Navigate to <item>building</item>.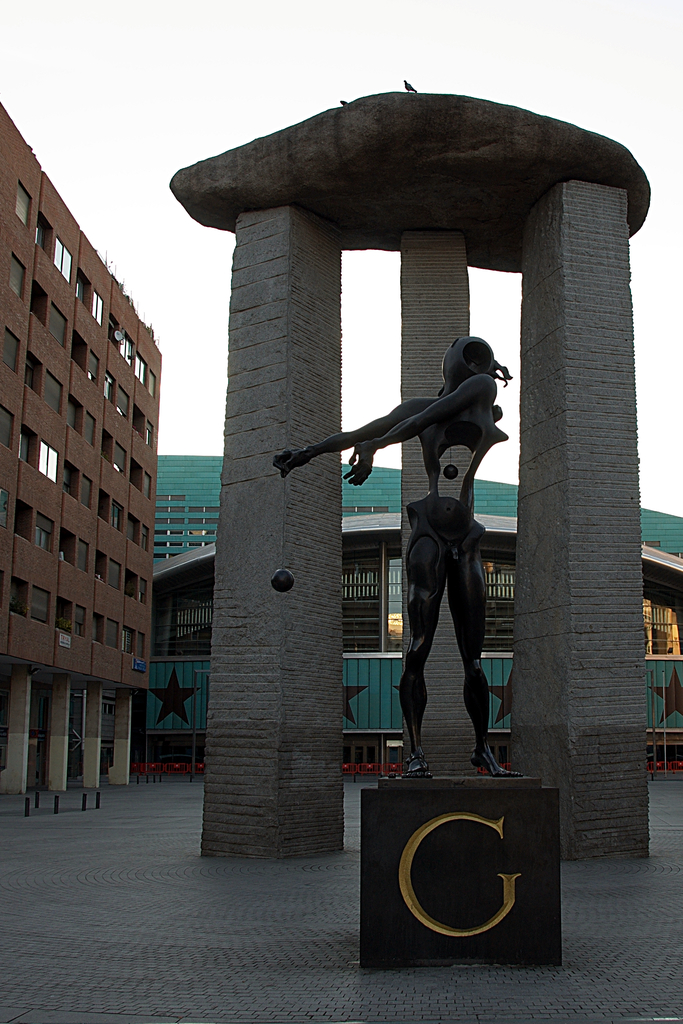
Navigation target: <region>0, 99, 167, 797</region>.
